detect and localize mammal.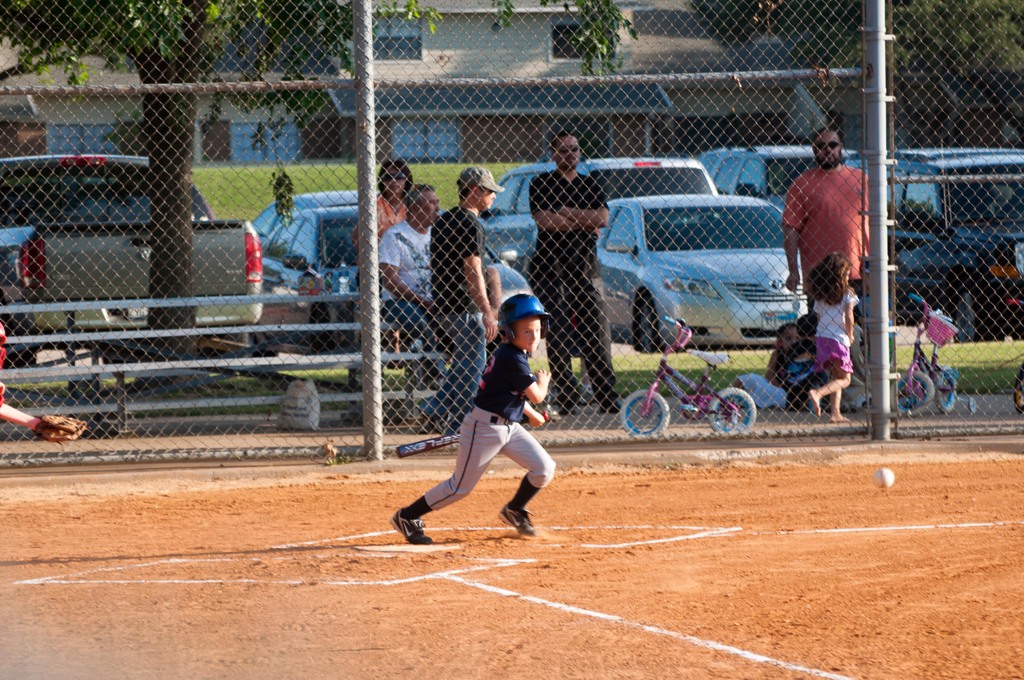
Localized at crop(403, 310, 573, 546).
